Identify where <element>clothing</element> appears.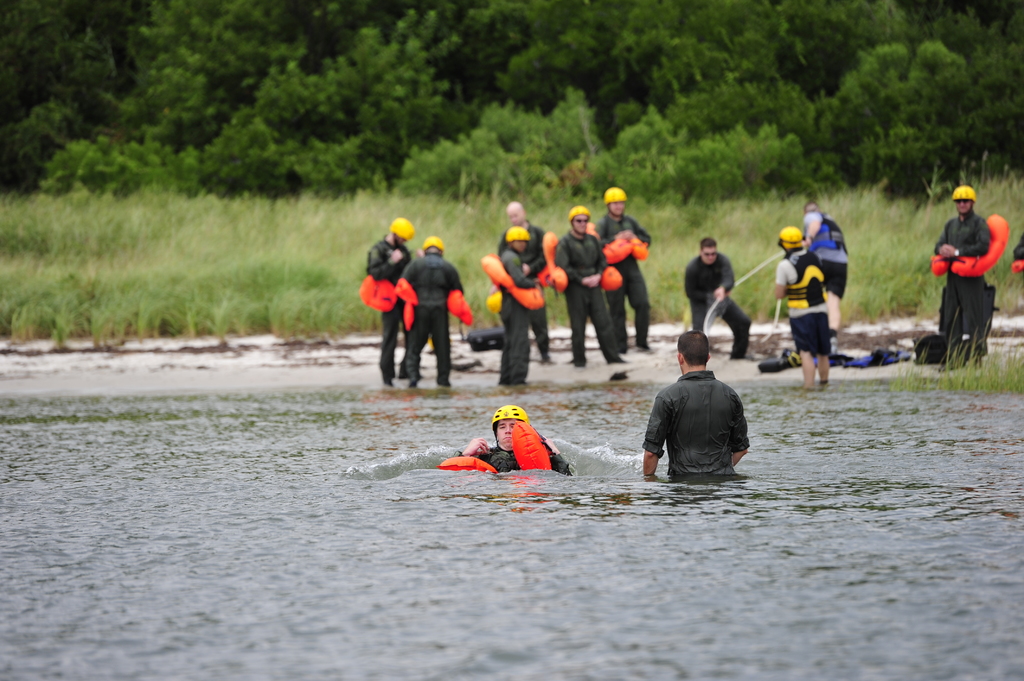
Appears at <bbox>800, 208, 849, 300</bbox>.
